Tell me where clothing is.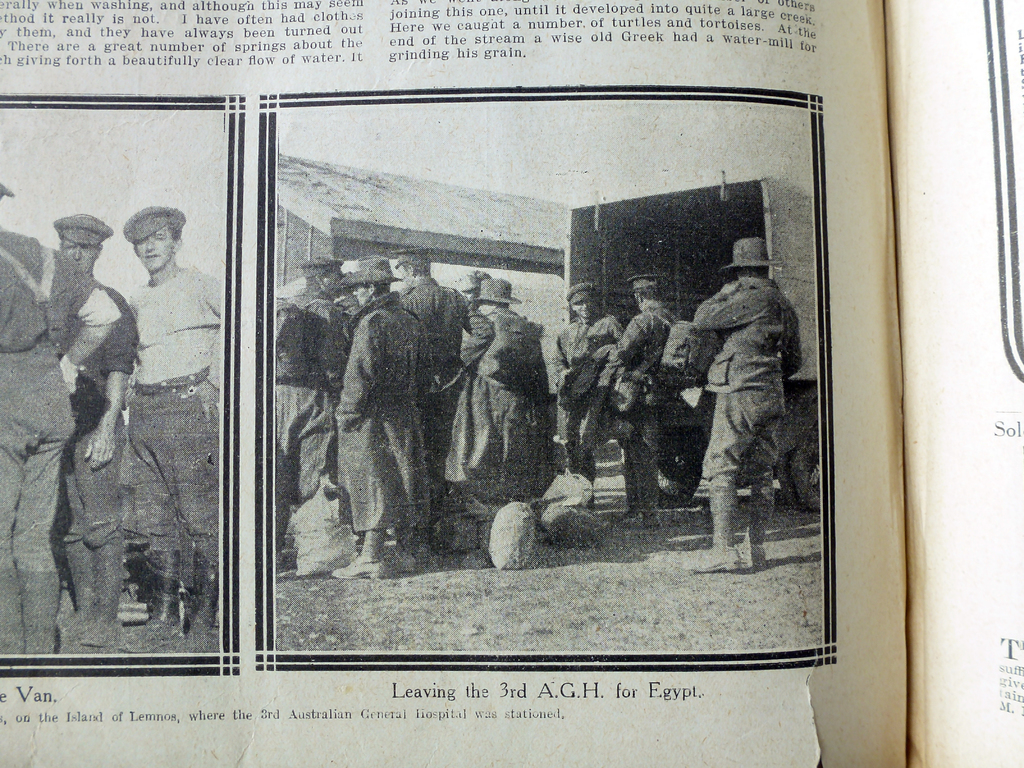
clothing is at l=554, t=311, r=605, b=483.
